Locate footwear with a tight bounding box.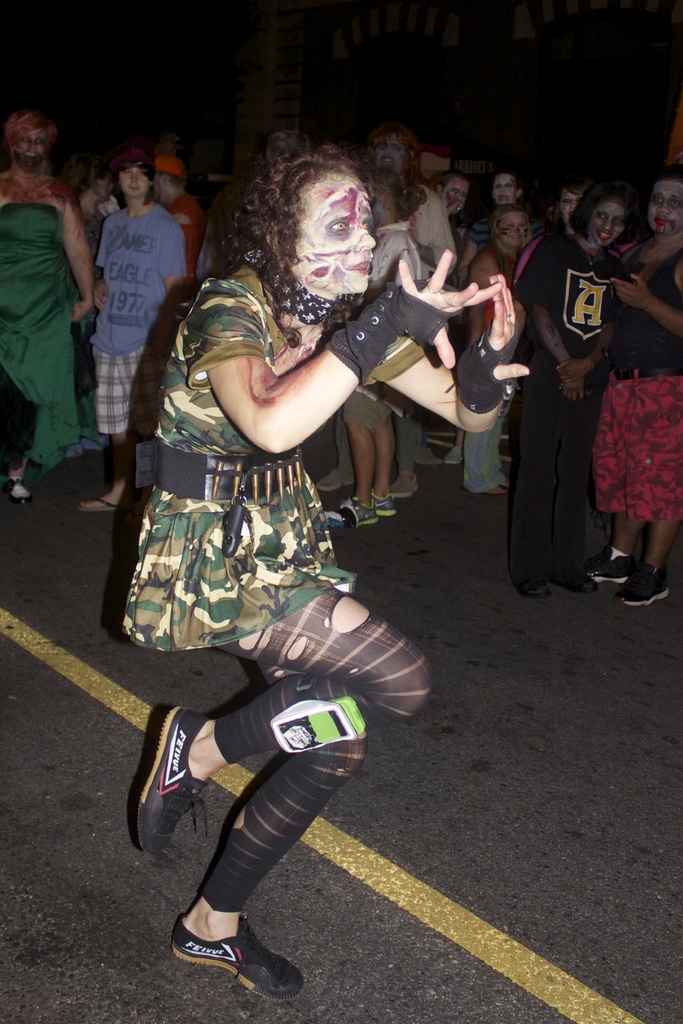
region(334, 498, 377, 528).
